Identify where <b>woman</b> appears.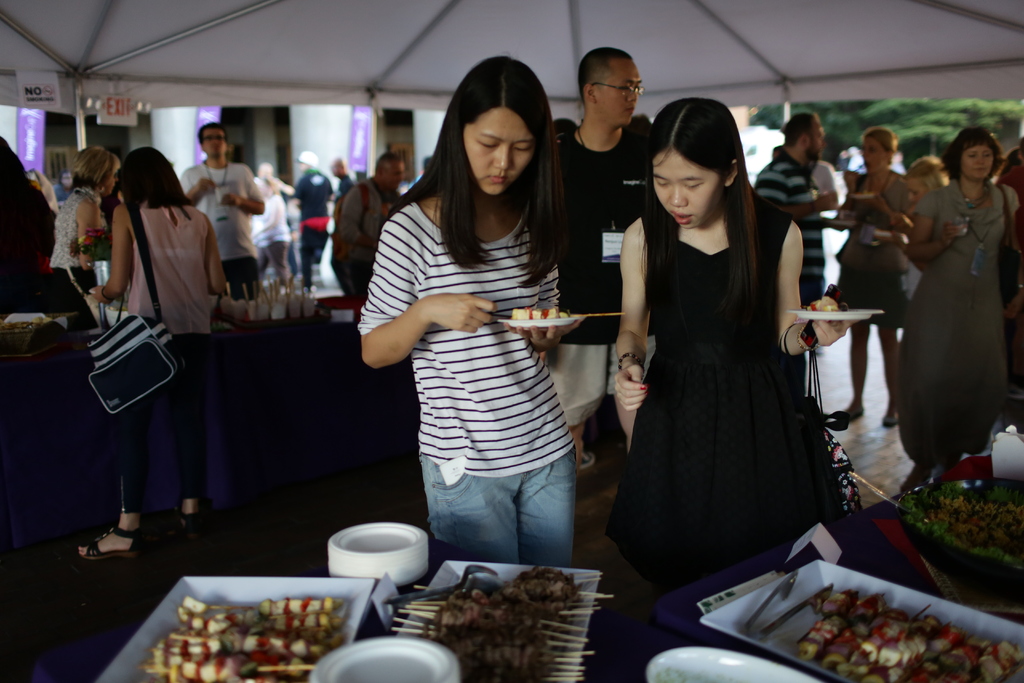
Appears at box=[79, 145, 230, 564].
